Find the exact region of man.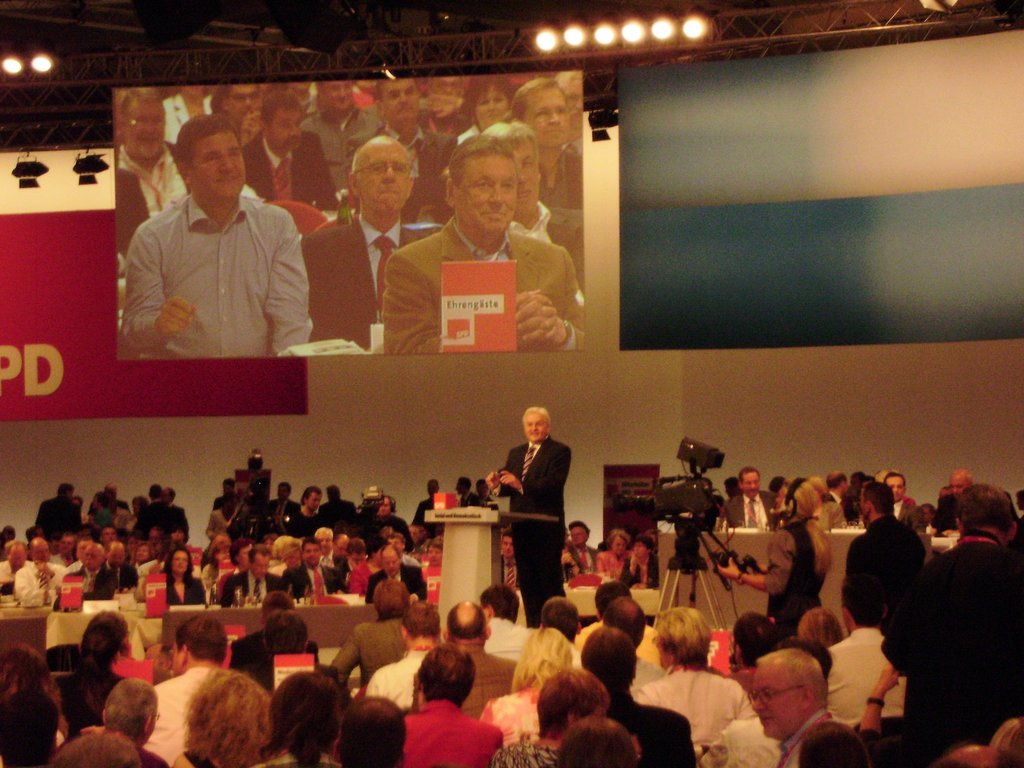
Exact region: 570:522:599:575.
